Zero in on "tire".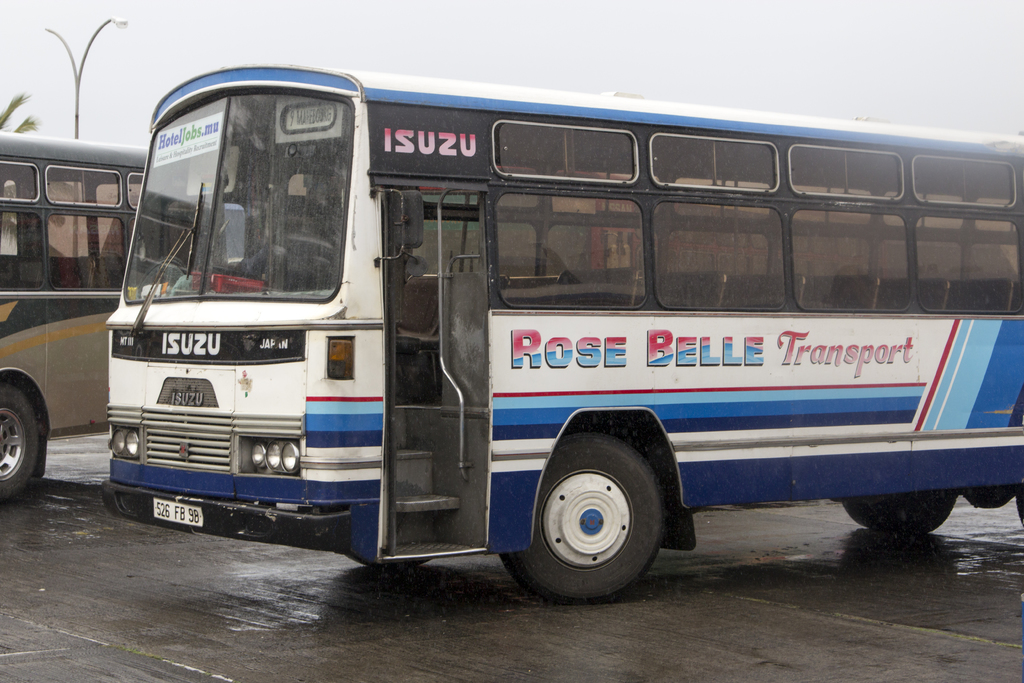
Zeroed in: detection(841, 501, 960, 531).
